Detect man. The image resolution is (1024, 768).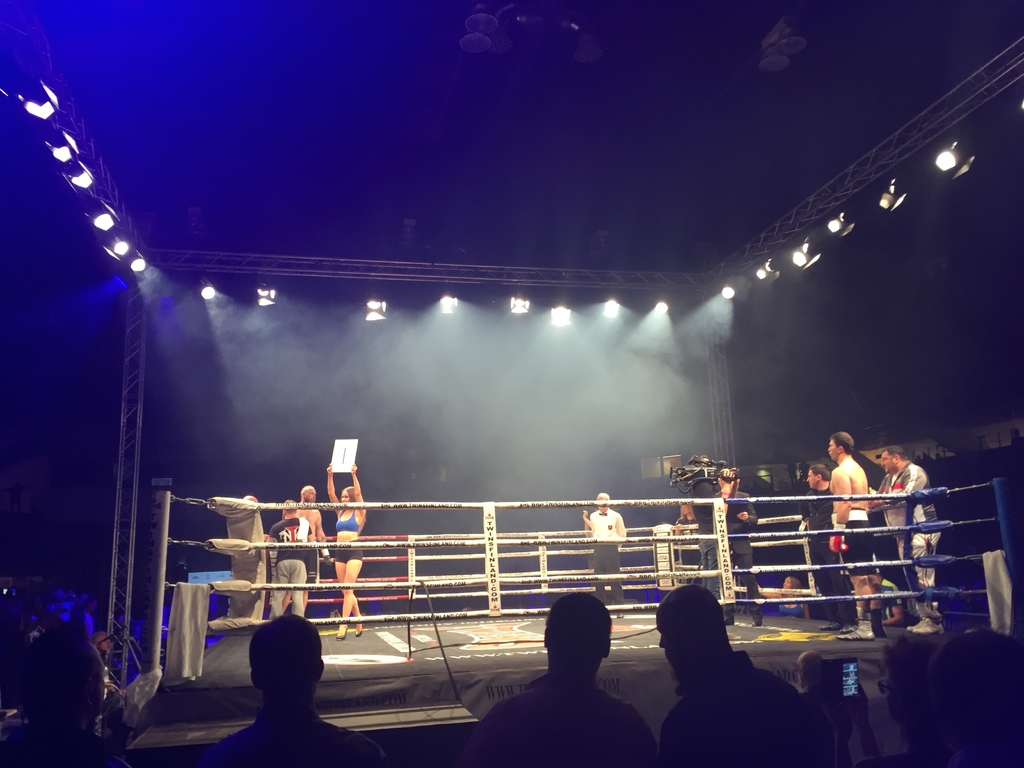
crop(259, 499, 319, 625).
